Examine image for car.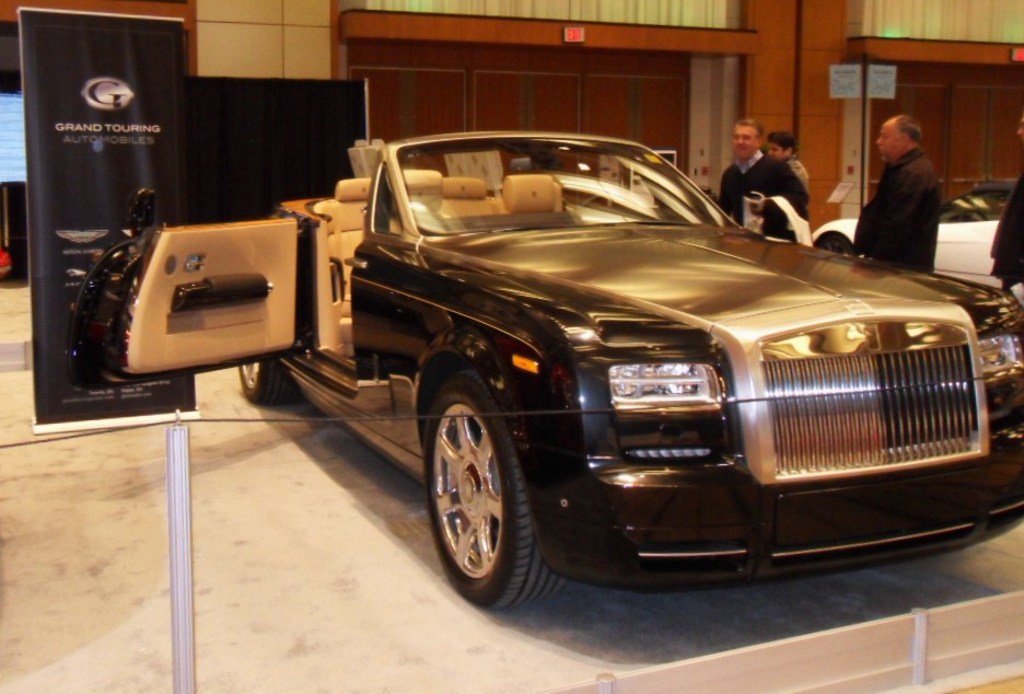
Examination result: box=[126, 139, 1013, 597].
